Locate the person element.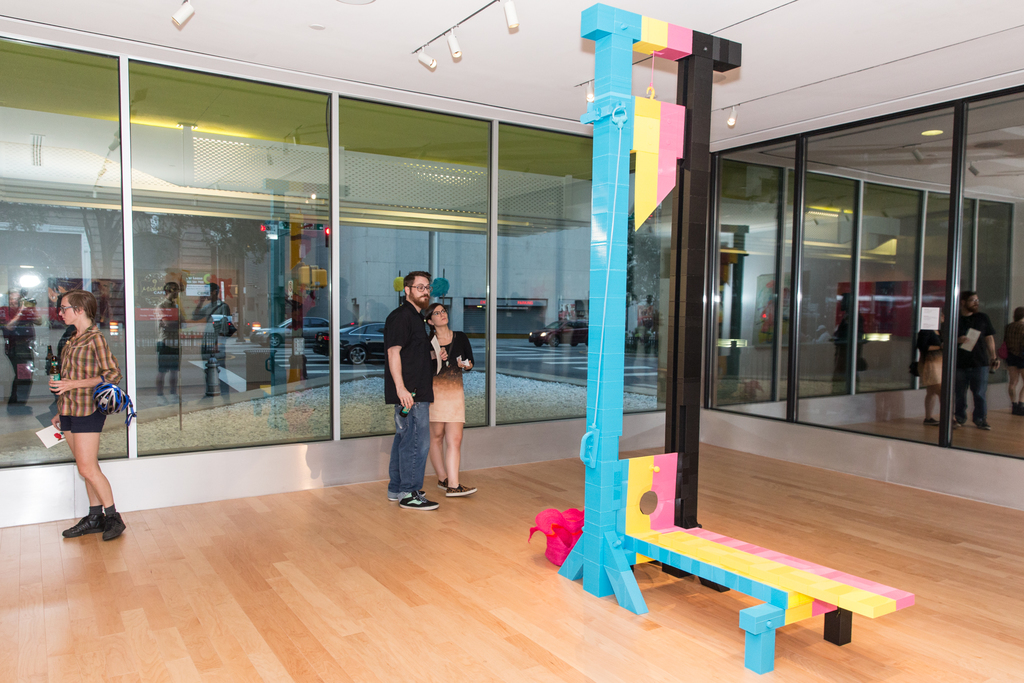
Element bbox: rect(0, 283, 41, 413).
